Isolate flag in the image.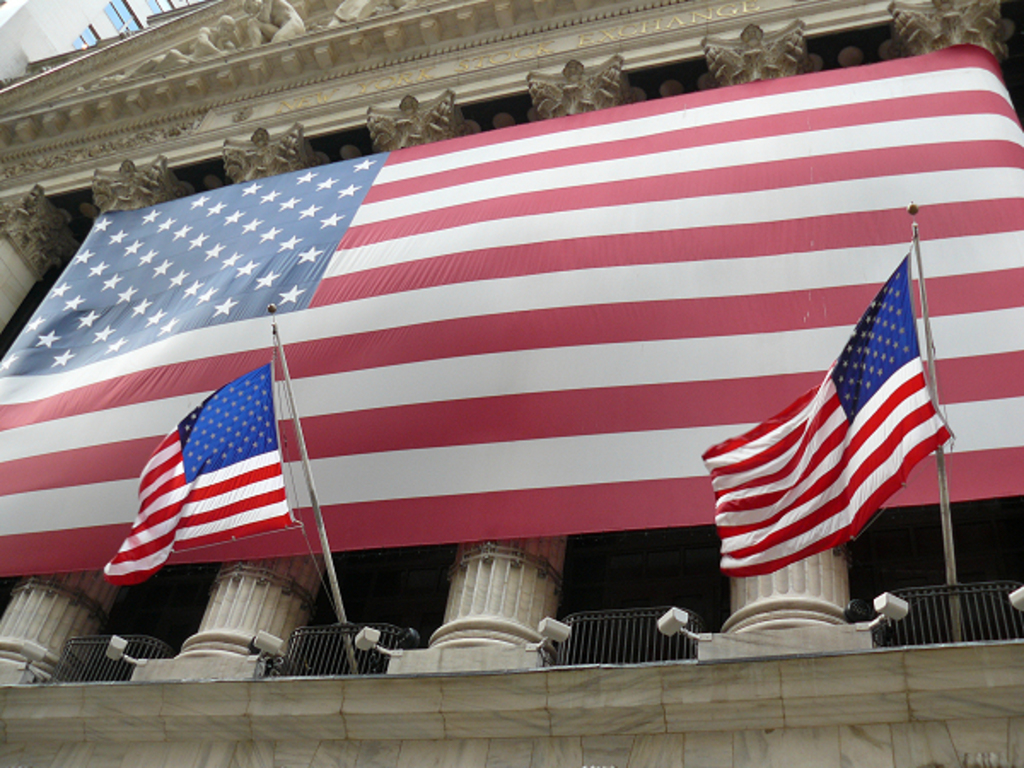
Isolated region: {"left": 99, "top": 358, "right": 304, "bottom": 573}.
